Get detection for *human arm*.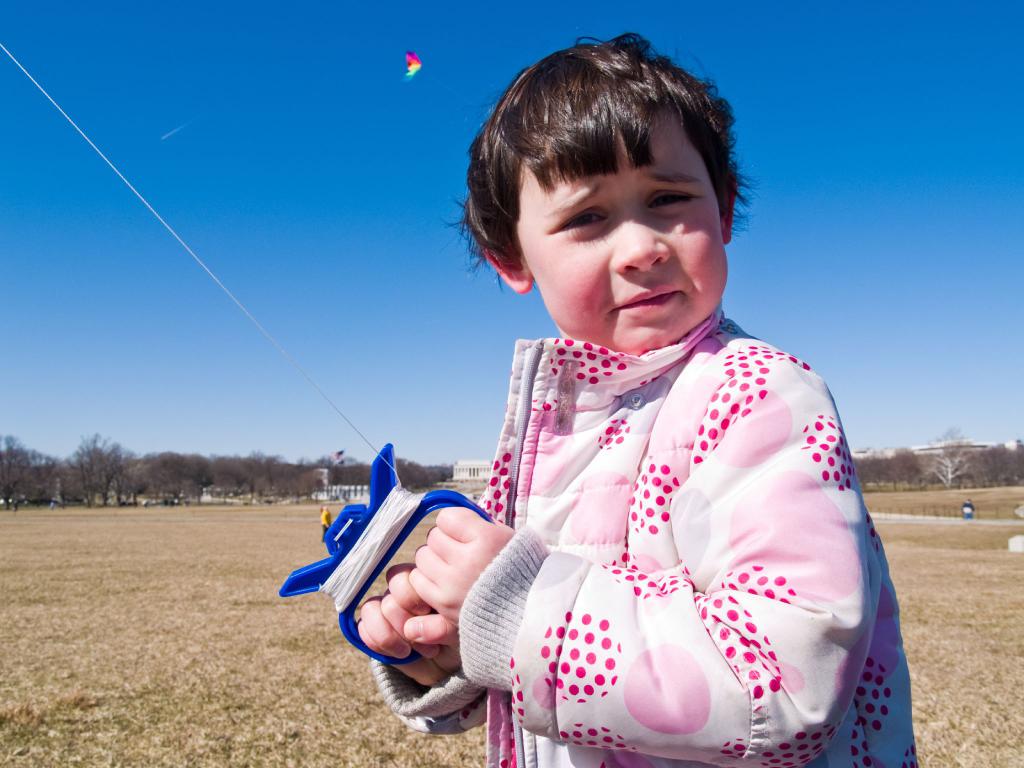
Detection: <box>355,545,523,726</box>.
